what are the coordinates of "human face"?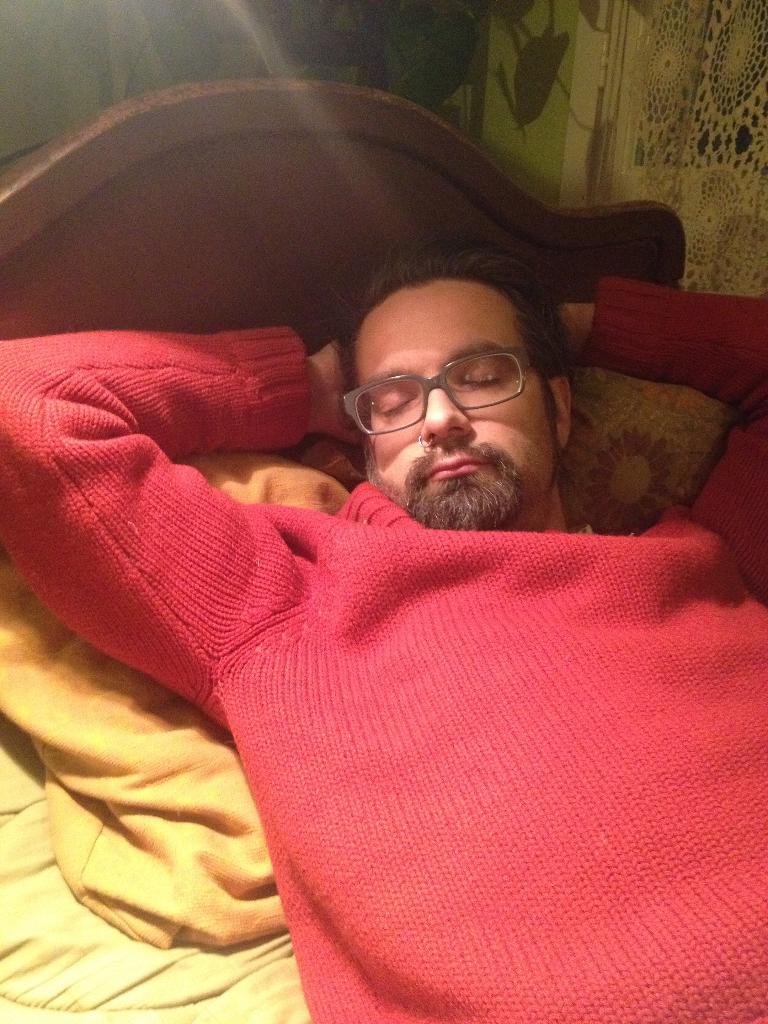
locate(350, 280, 548, 504).
